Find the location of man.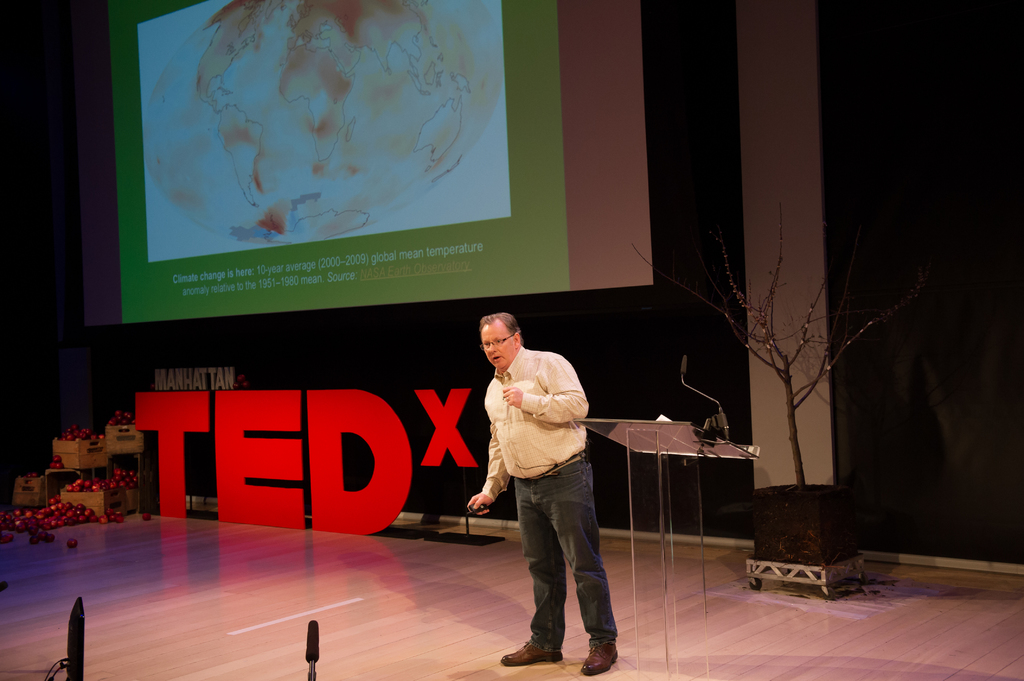
Location: bbox=[472, 303, 626, 655].
